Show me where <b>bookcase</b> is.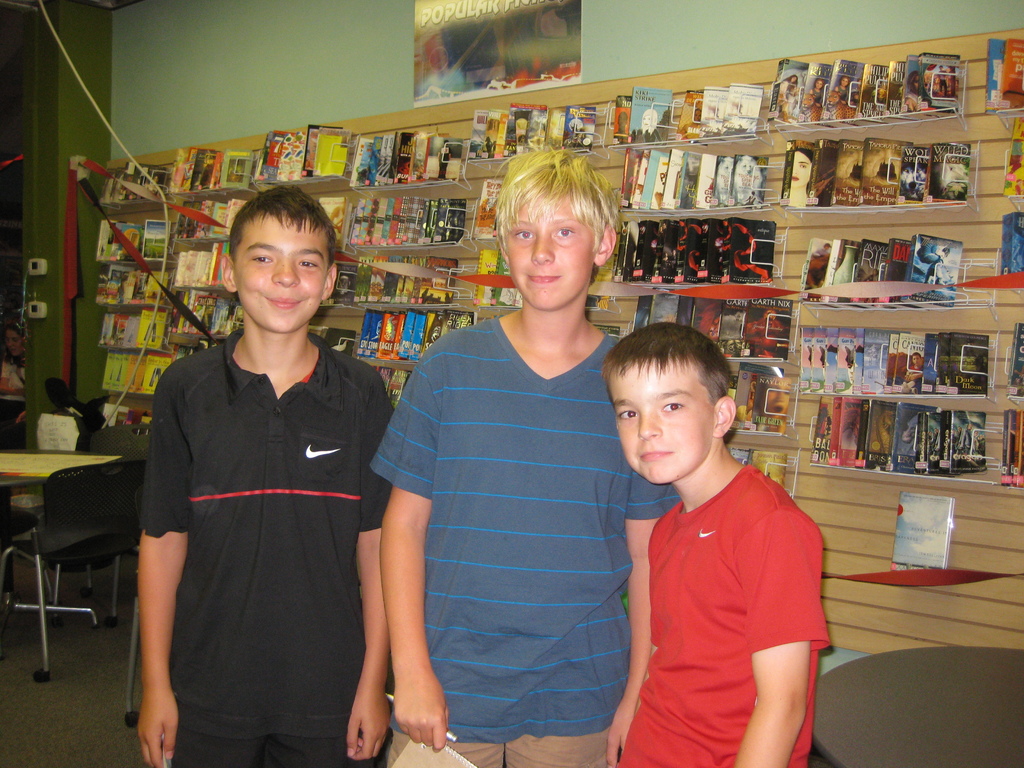
<b>bookcase</b> is at (67,33,1023,598).
